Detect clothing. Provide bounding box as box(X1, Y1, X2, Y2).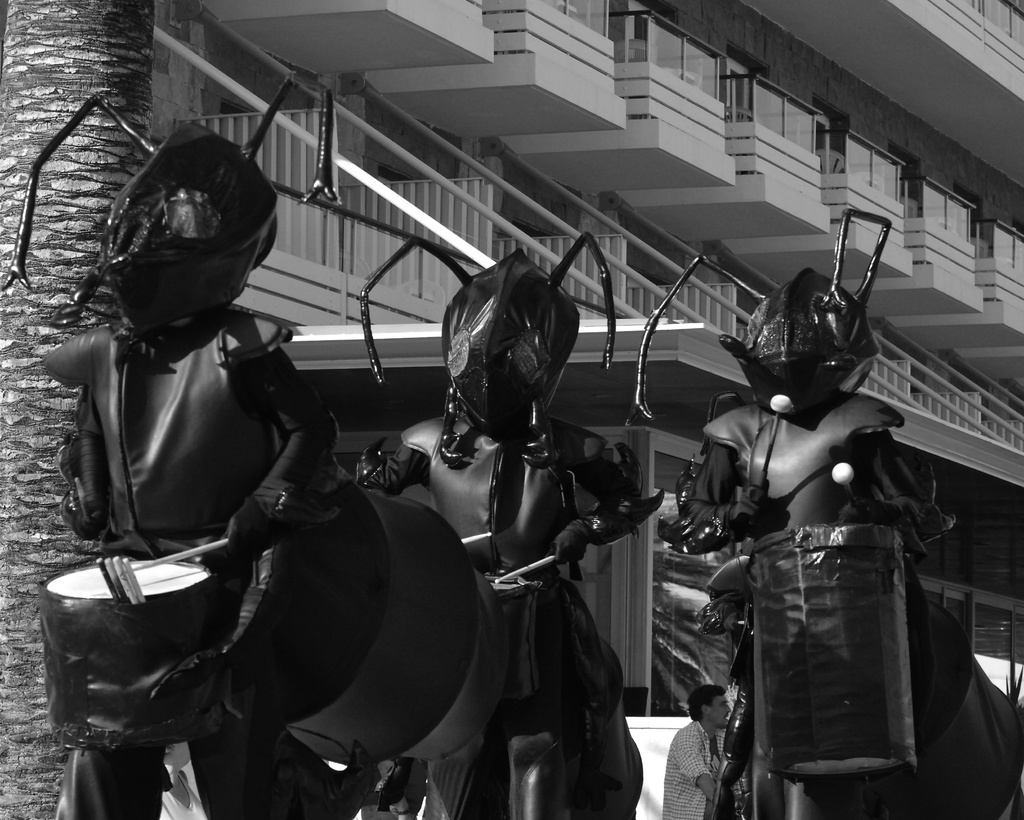
box(52, 314, 340, 819).
